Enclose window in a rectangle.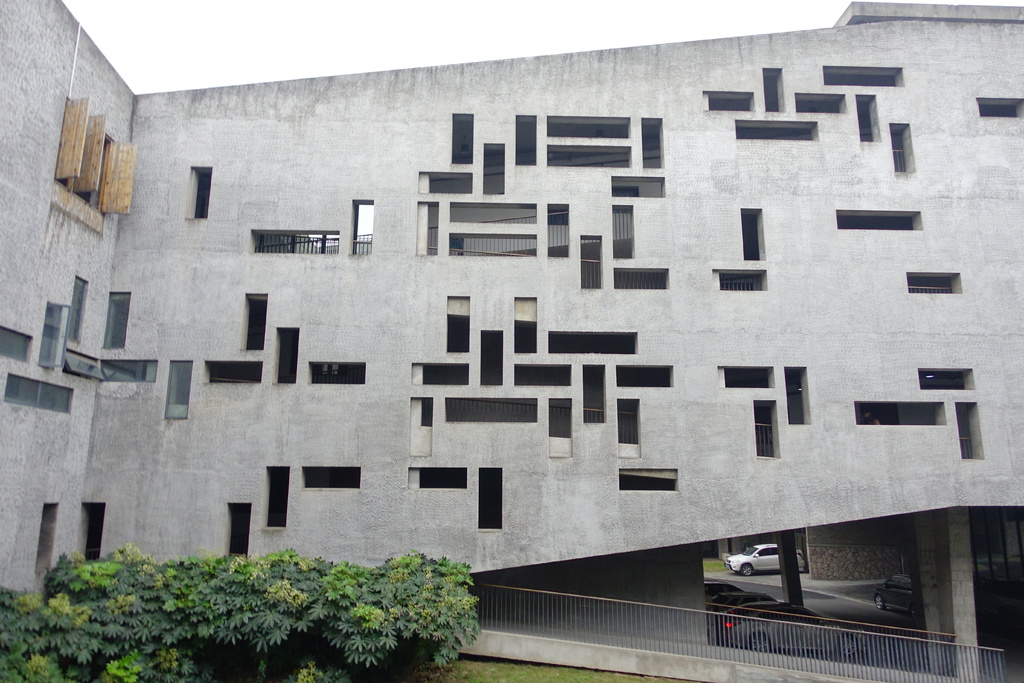
region(81, 502, 104, 566).
